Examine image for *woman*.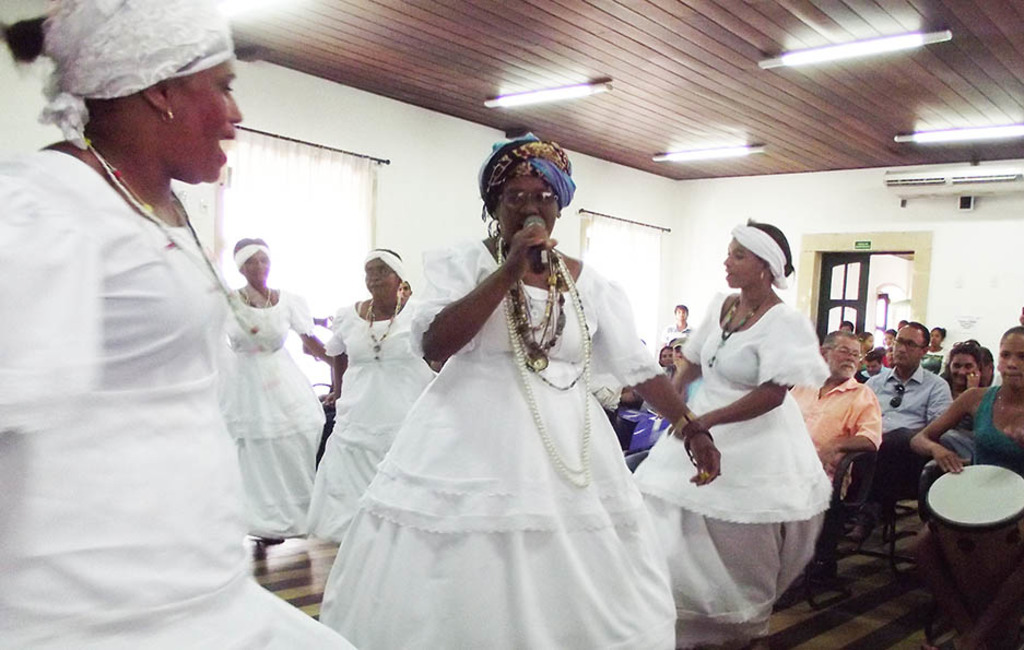
Examination result: select_region(920, 328, 945, 376).
